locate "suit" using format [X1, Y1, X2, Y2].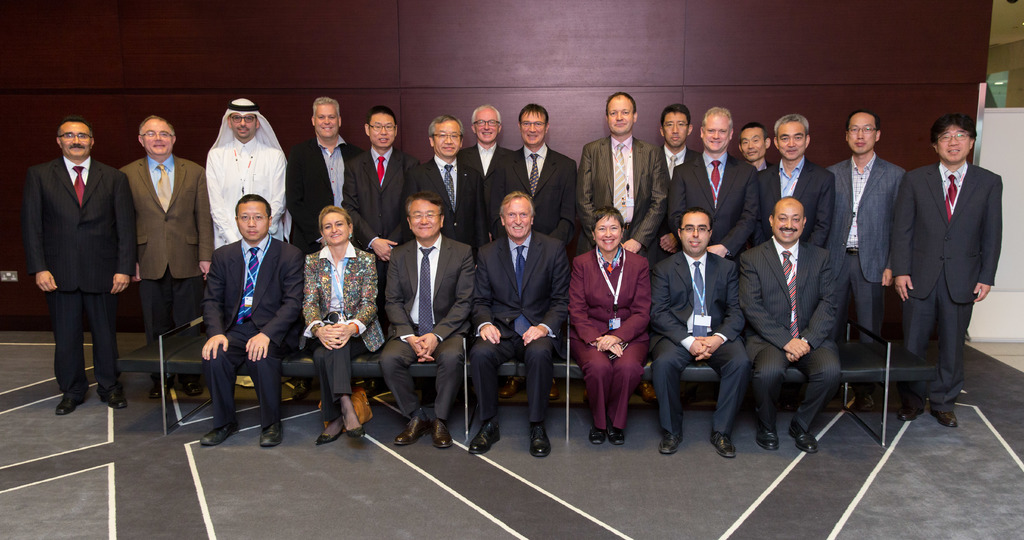
[339, 142, 425, 263].
